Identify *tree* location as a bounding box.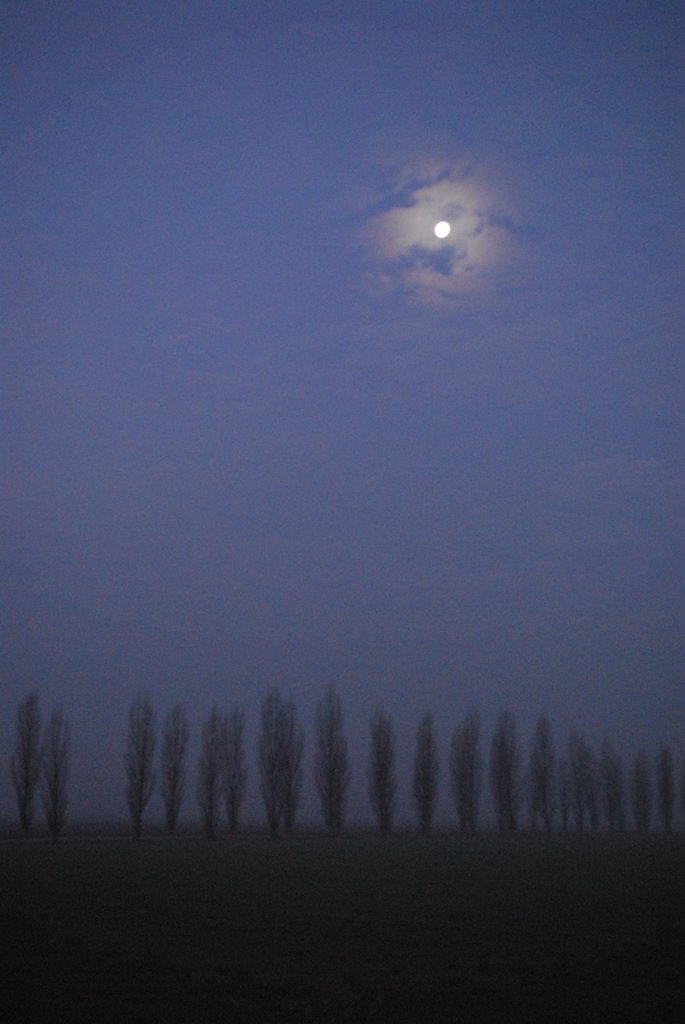
box(312, 688, 352, 829).
